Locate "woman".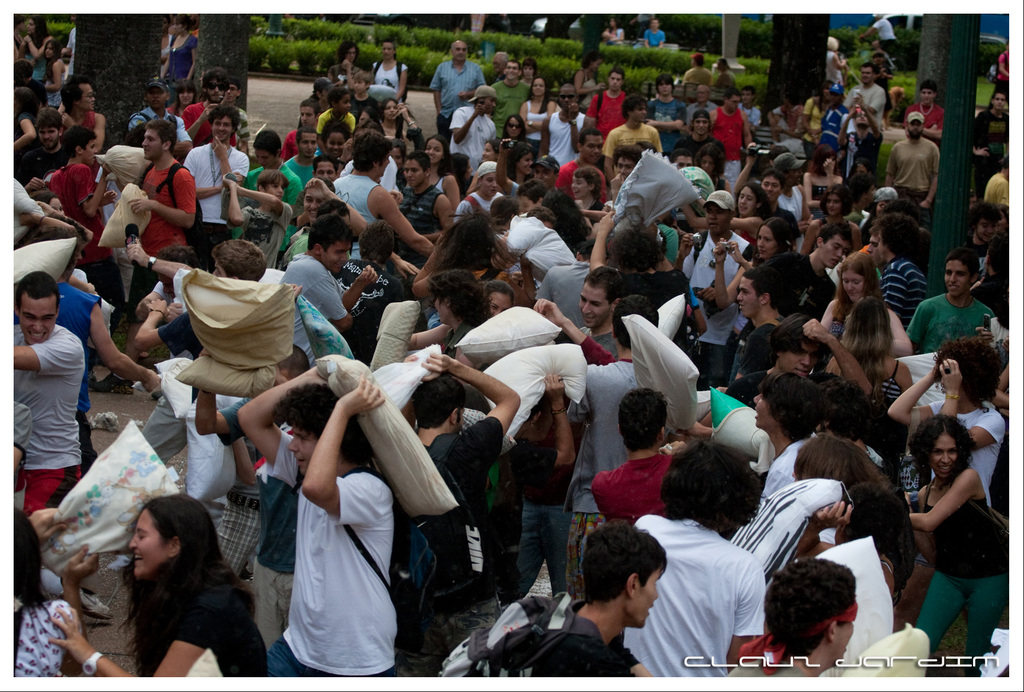
Bounding box: 324,42,365,84.
